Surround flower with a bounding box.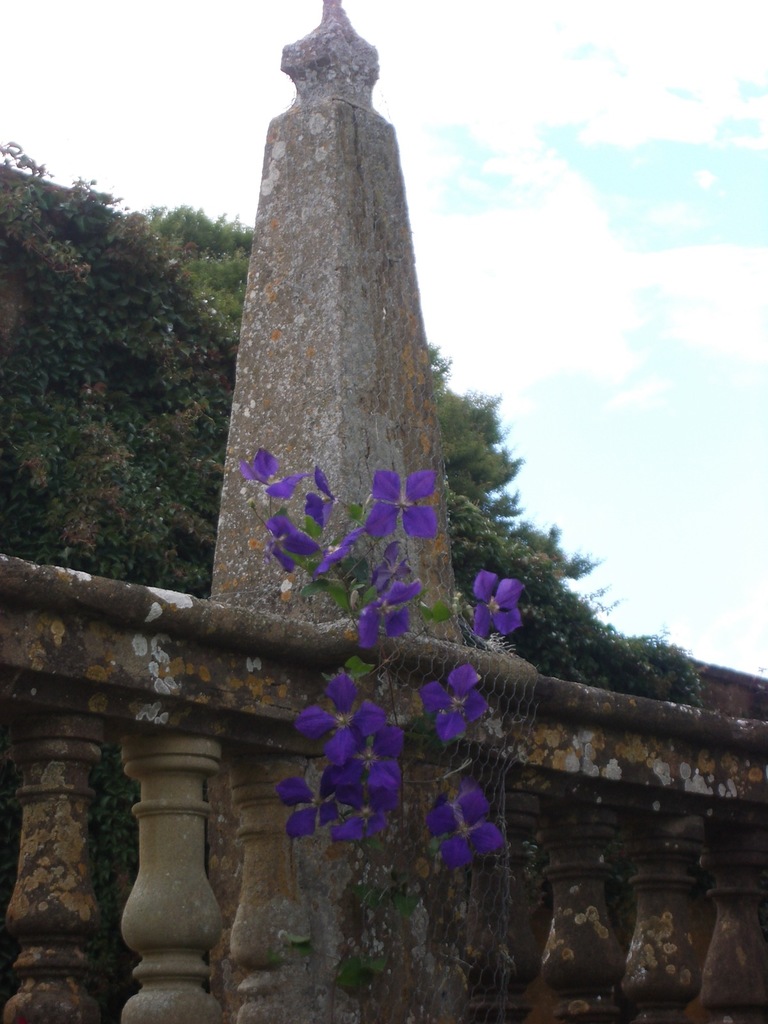
bbox=[265, 514, 312, 572].
